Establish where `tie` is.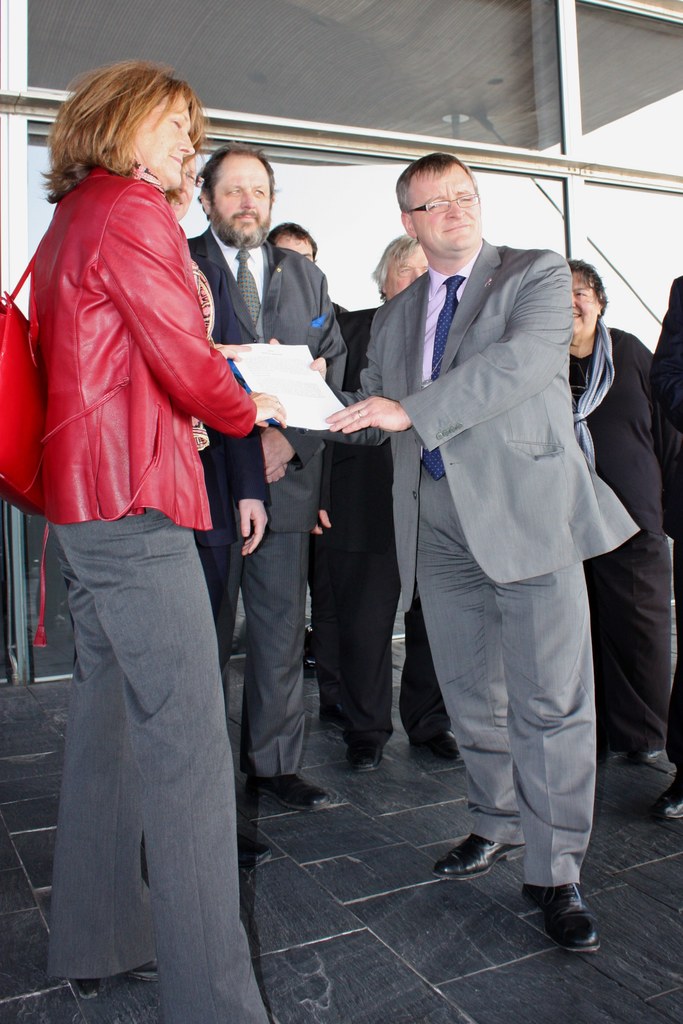
Established at box=[418, 276, 466, 479].
